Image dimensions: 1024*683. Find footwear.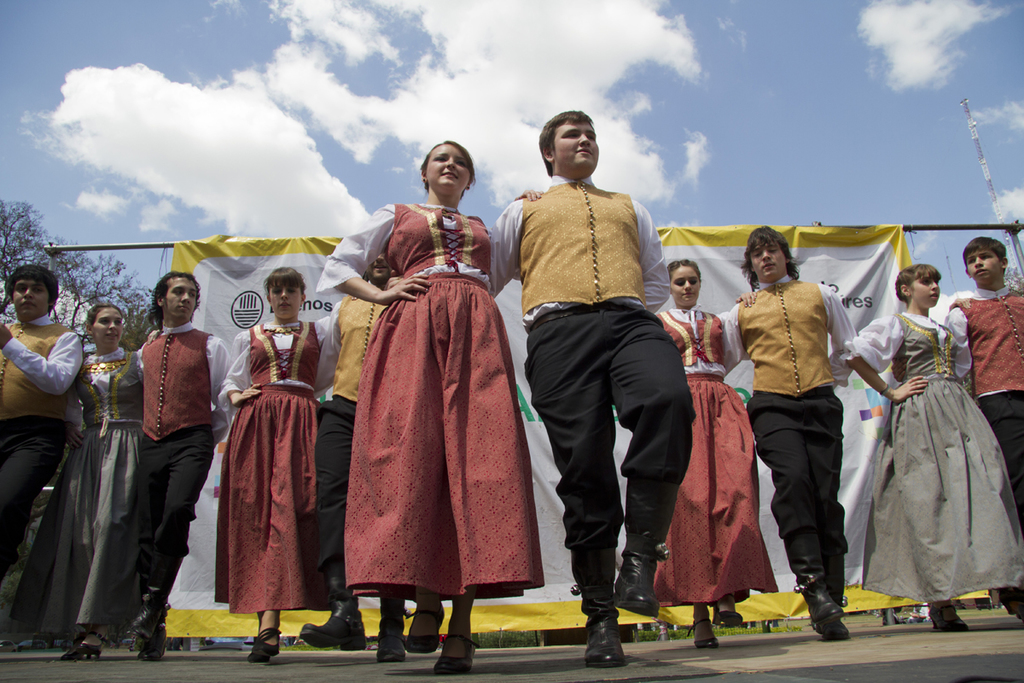
pyautogui.locateOnScreen(302, 605, 366, 650).
